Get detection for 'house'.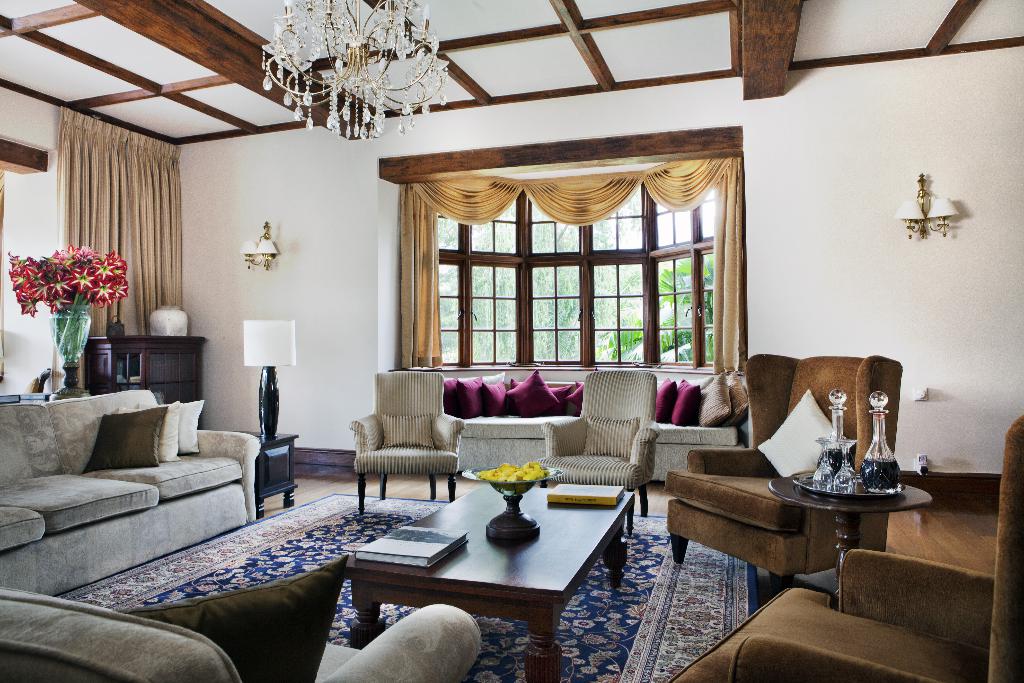
Detection: [left=0, top=0, right=1023, bottom=682].
